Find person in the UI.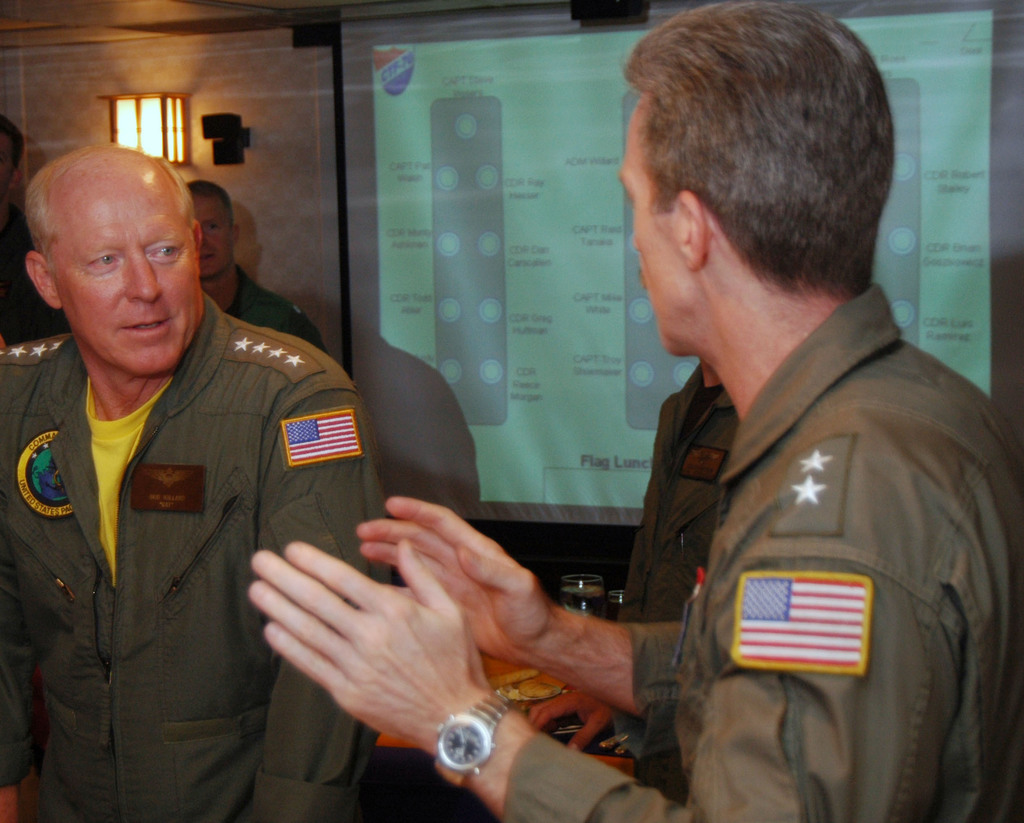
UI element at {"left": 535, "top": 364, "right": 739, "bottom": 803}.
